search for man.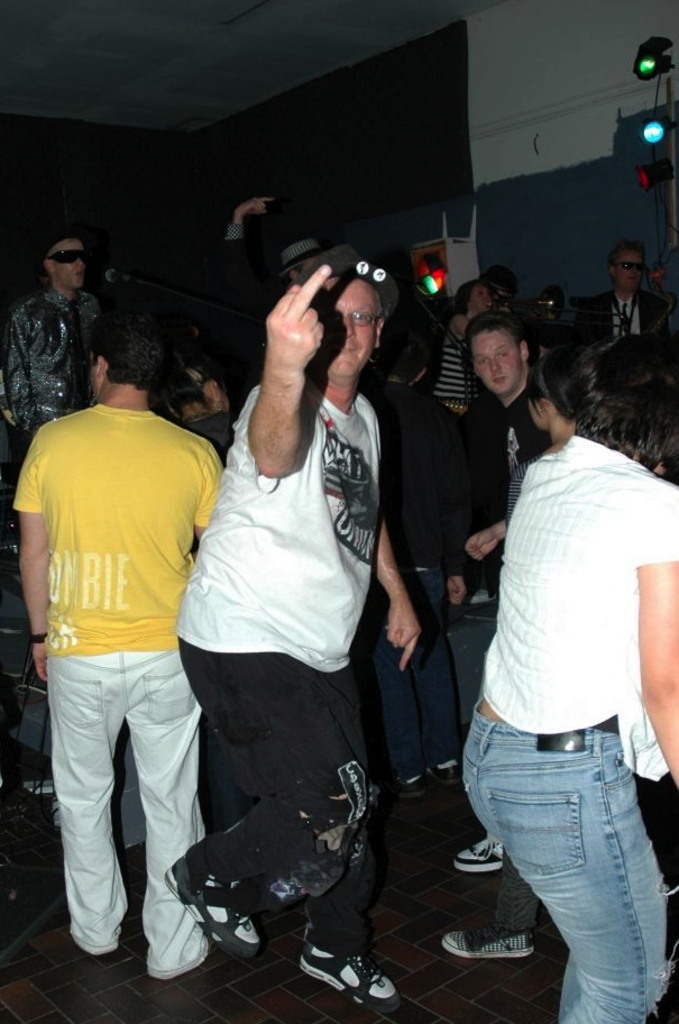
Found at left=160, top=238, right=420, bottom=1014.
